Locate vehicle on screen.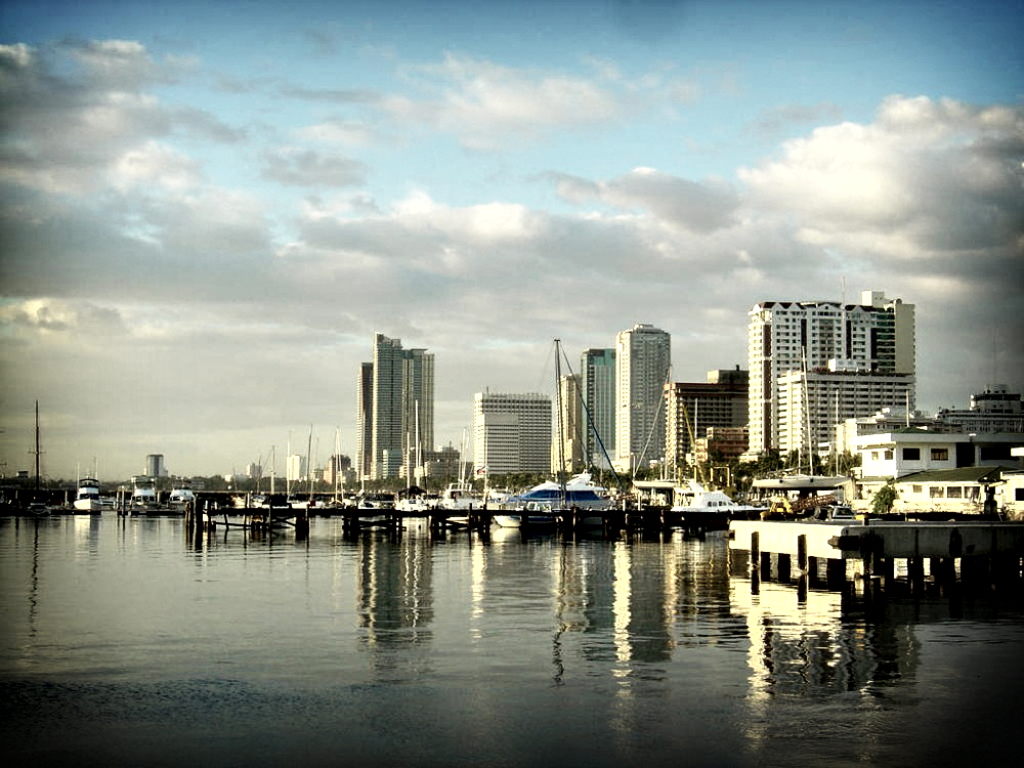
On screen at l=393, t=494, r=434, b=519.
